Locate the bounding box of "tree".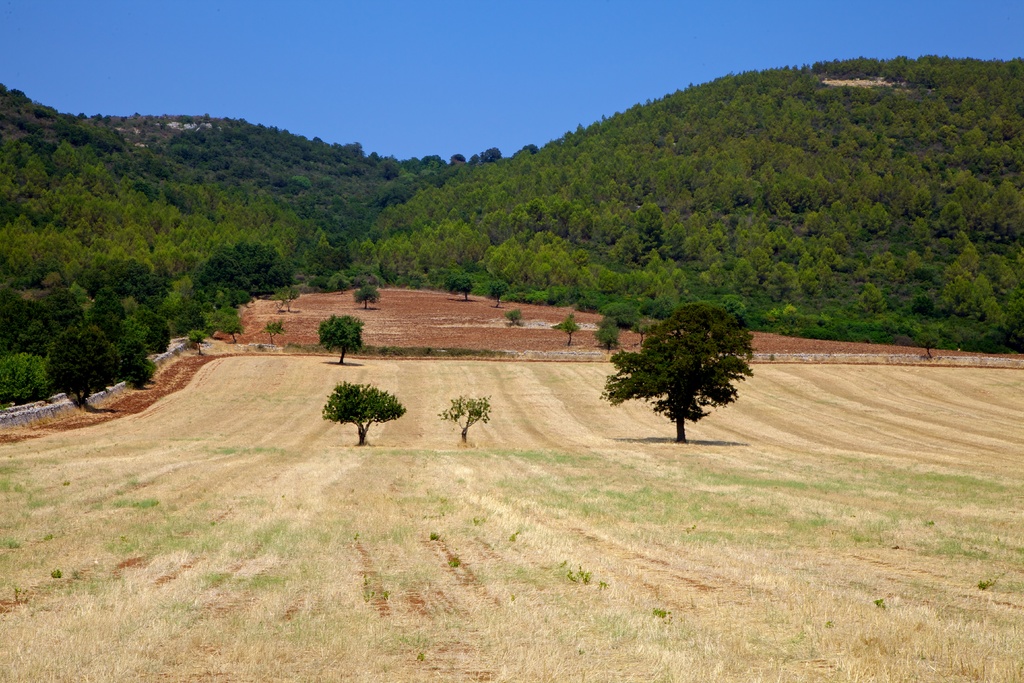
Bounding box: 483:278:510:300.
